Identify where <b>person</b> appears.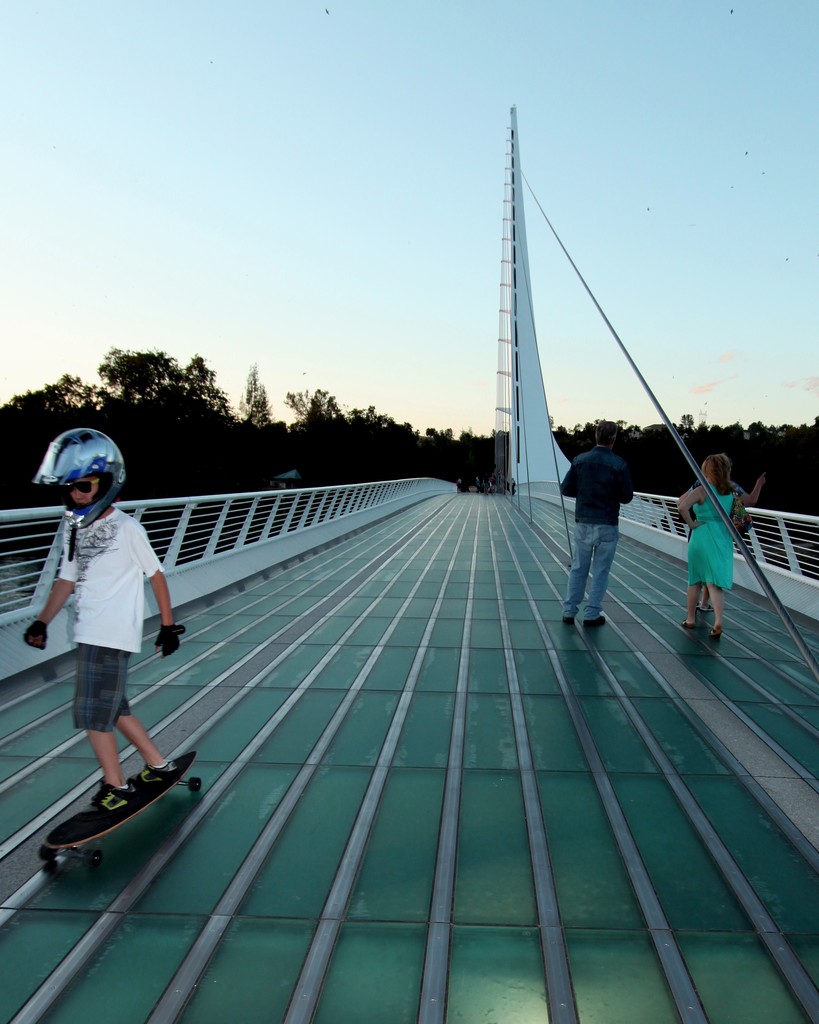
Appears at 27 421 197 816.
